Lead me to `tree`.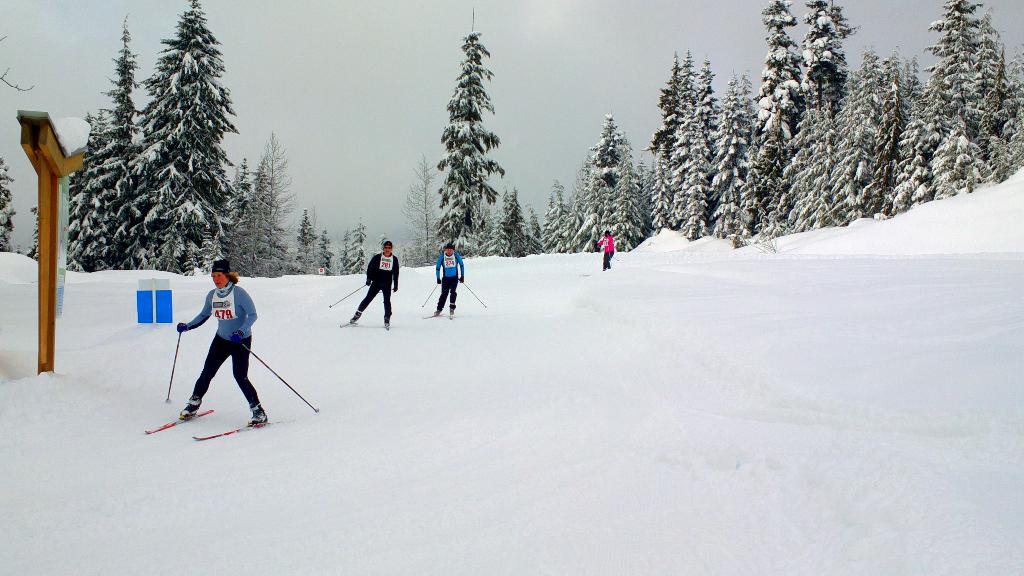
Lead to [left=871, top=40, right=915, bottom=219].
